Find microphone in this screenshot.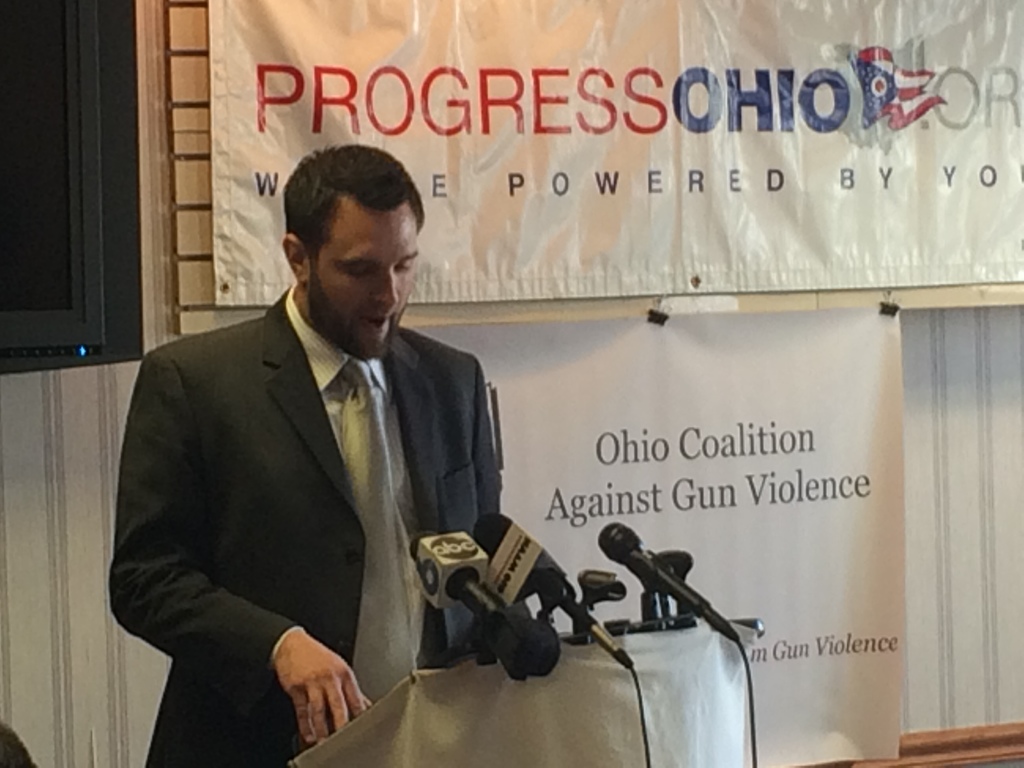
The bounding box for microphone is bbox=[407, 527, 525, 678].
